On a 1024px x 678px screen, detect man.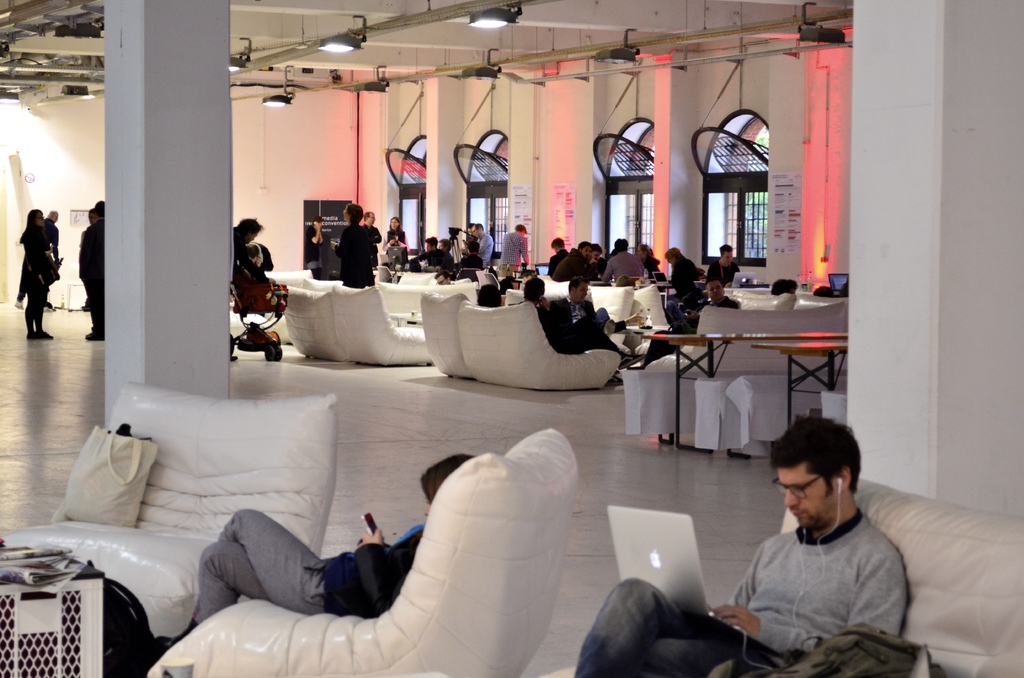
{"x1": 474, "y1": 222, "x2": 493, "y2": 273}.
